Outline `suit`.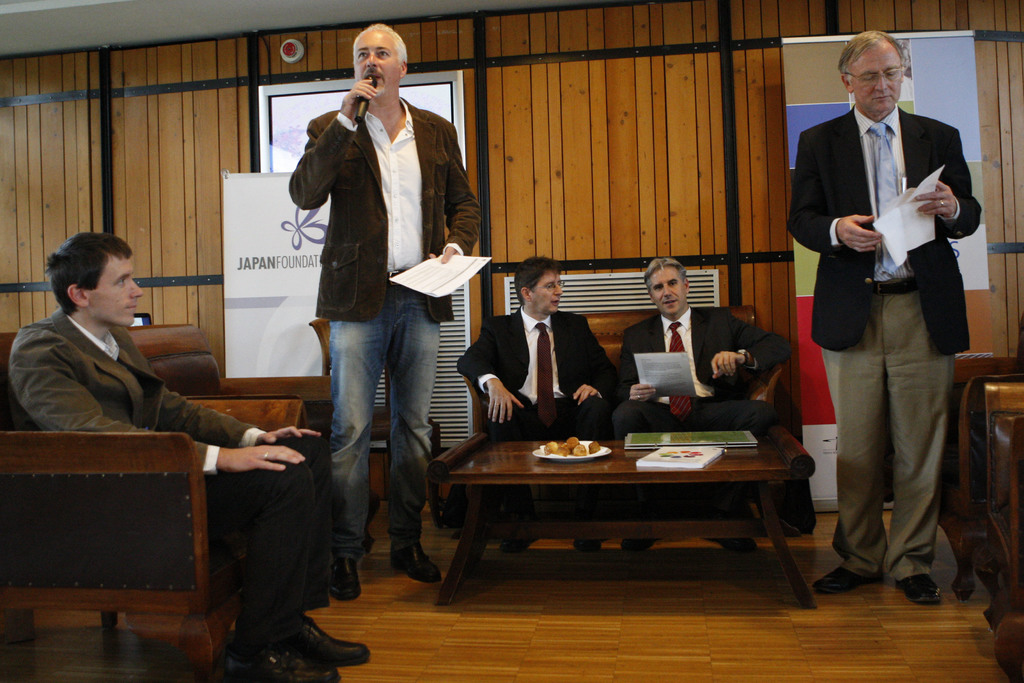
Outline: bbox=(457, 278, 621, 449).
